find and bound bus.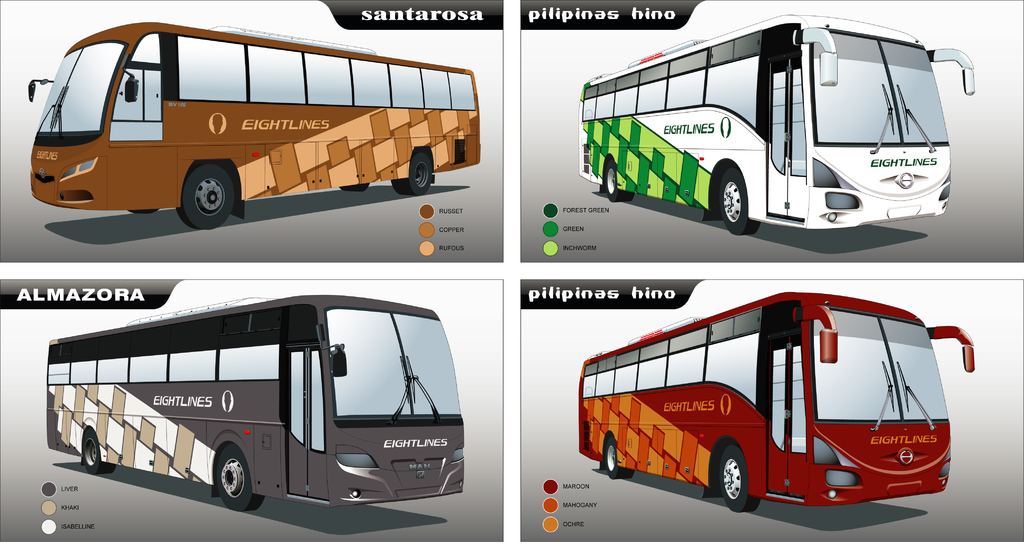
Bound: region(45, 291, 467, 513).
